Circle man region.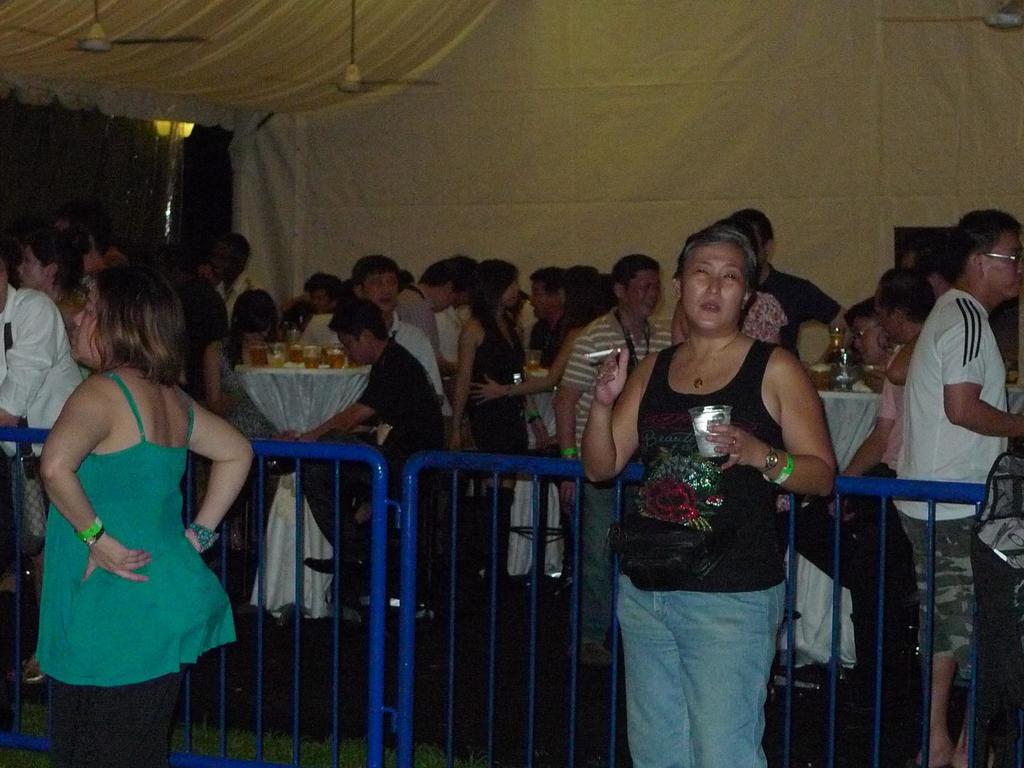
Region: pyautogui.locateOnScreen(394, 260, 461, 399).
